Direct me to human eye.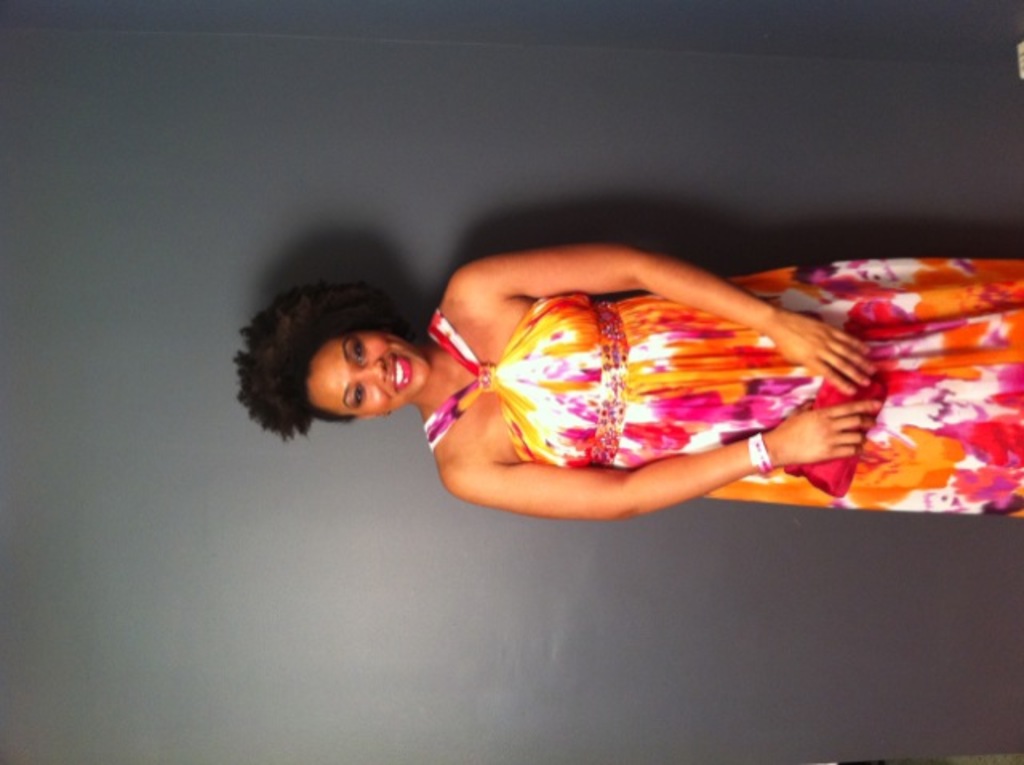
Direction: 349 386 363 408.
